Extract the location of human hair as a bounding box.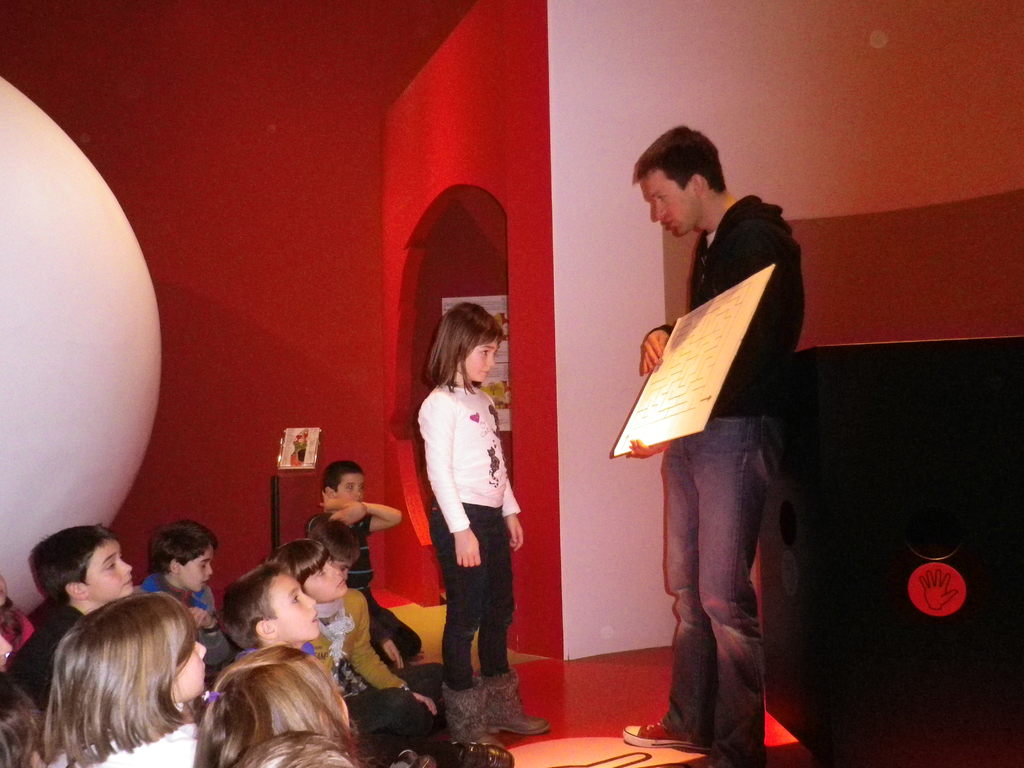
locate(321, 460, 358, 493).
